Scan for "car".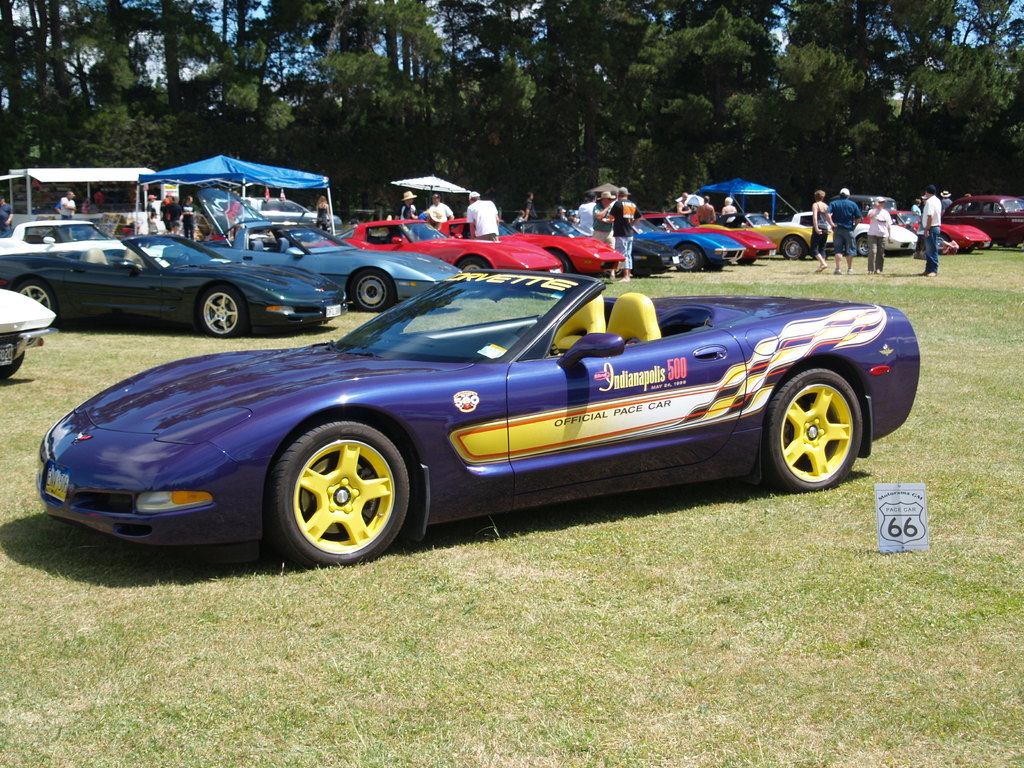
Scan result: box=[36, 270, 917, 576].
